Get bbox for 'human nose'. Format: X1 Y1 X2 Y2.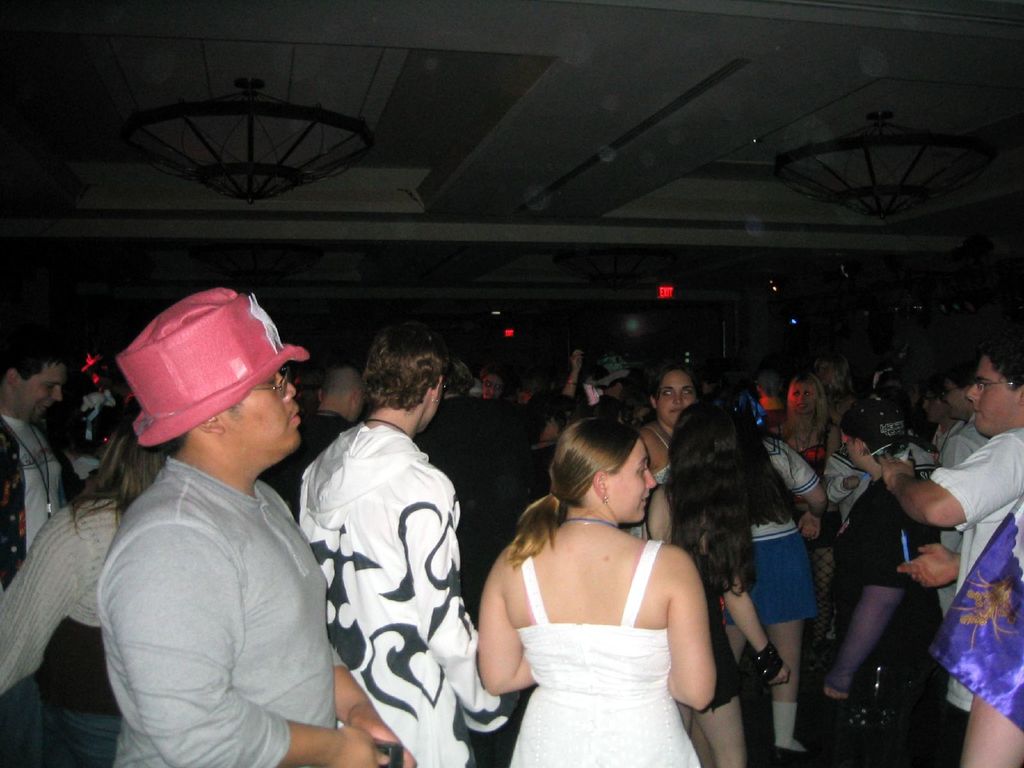
50 385 62 401.
